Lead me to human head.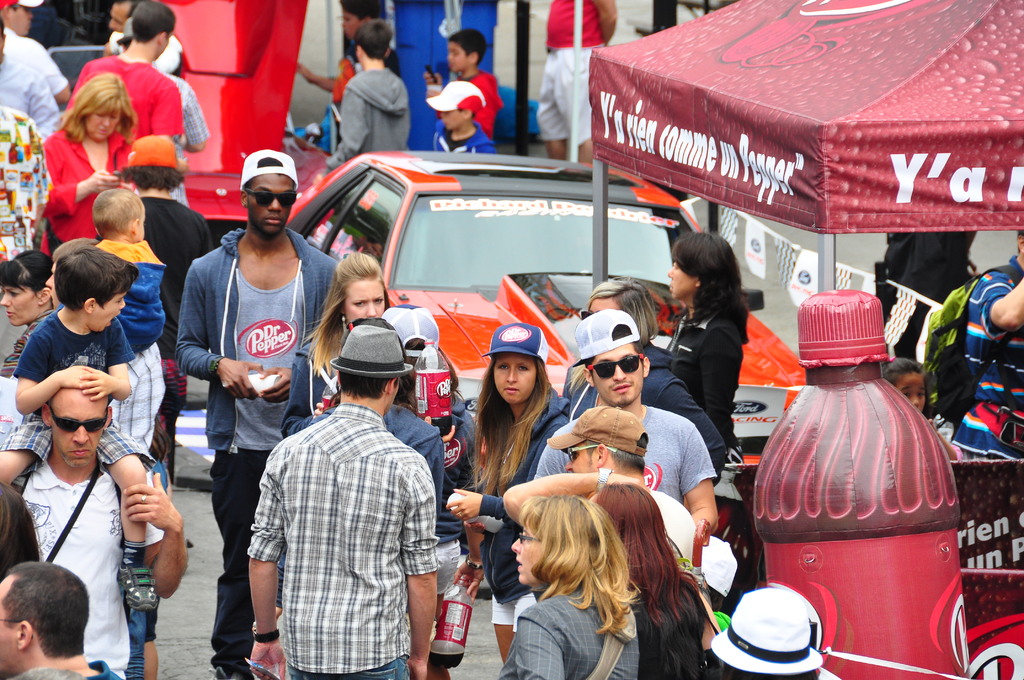
Lead to pyautogui.locateOnScreen(353, 19, 395, 67).
